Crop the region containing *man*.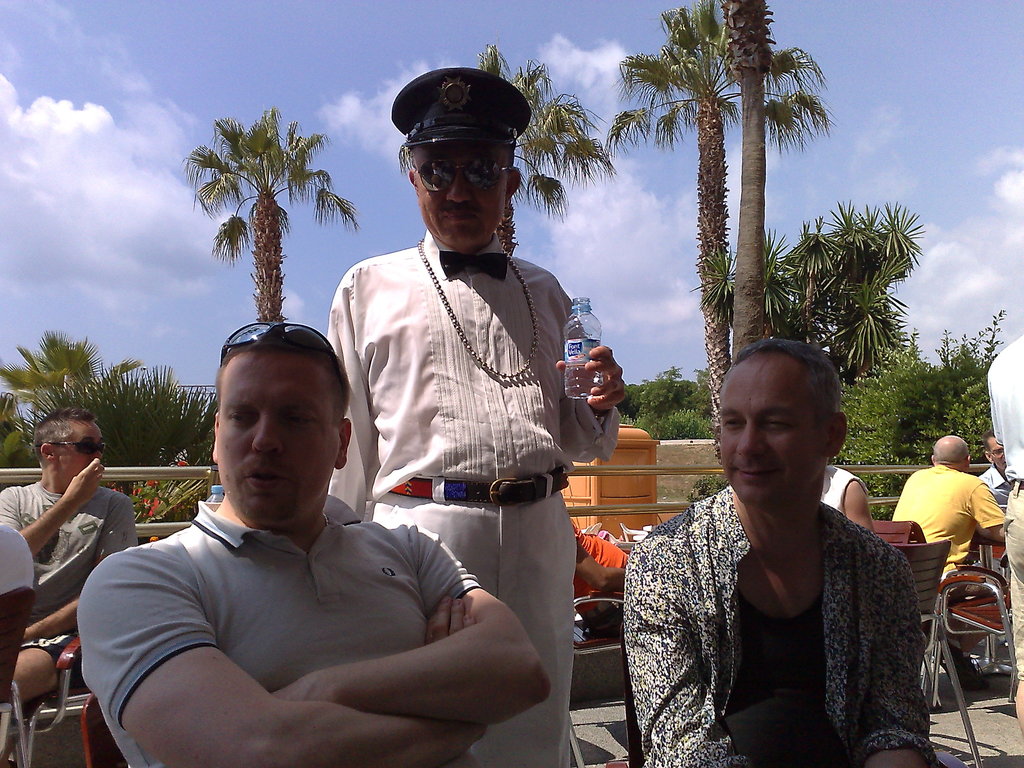
Crop region: left=895, top=431, right=1007, bottom=575.
